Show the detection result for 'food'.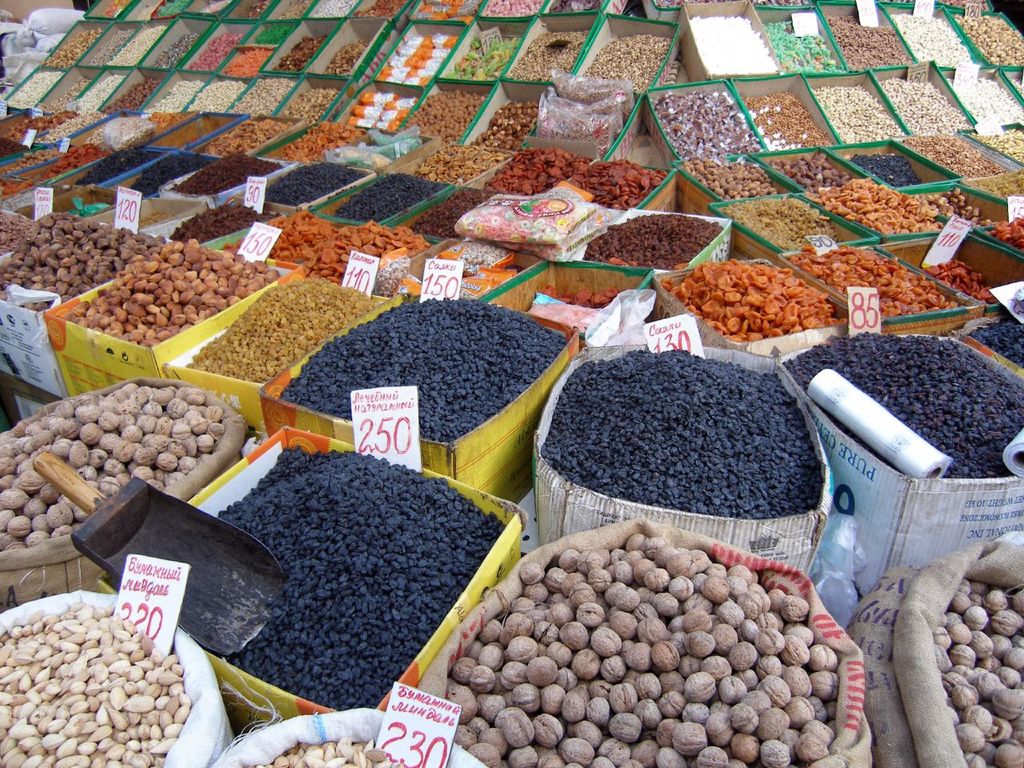
BBox(465, 526, 833, 765).
